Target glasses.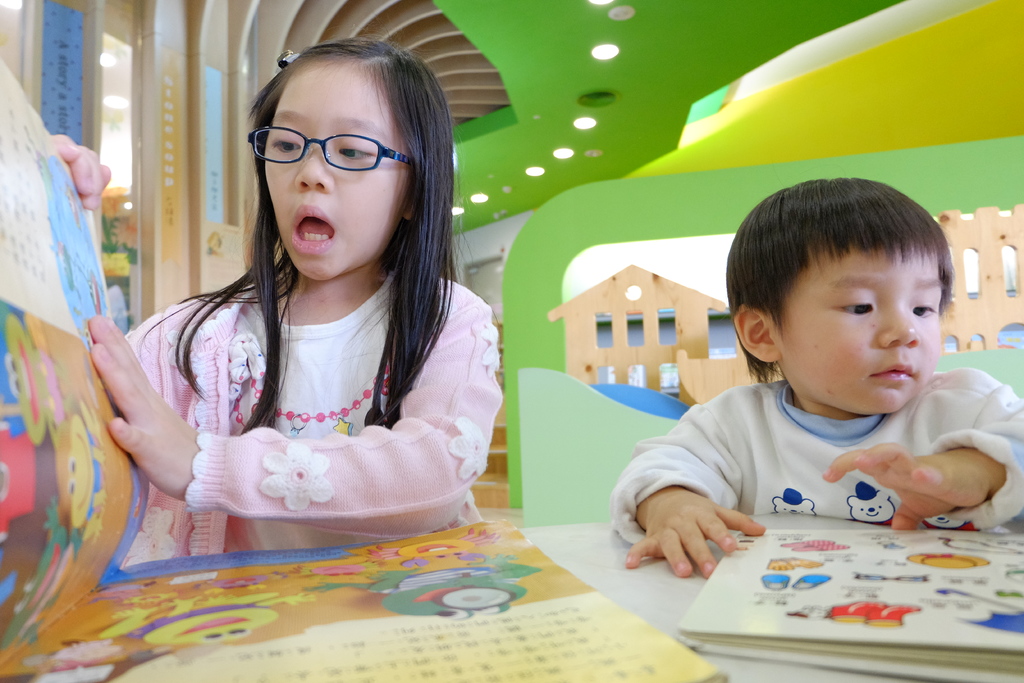
Target region: bbox=[239, 122, 426, 173].
